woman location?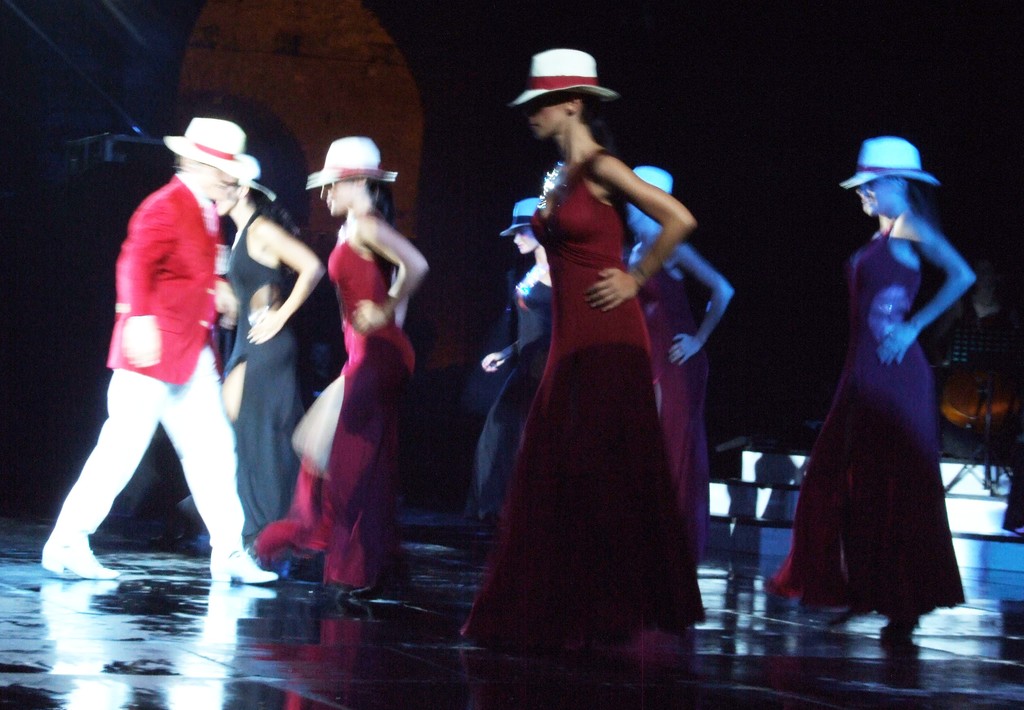
Rect(215, 146, 325, 569)
